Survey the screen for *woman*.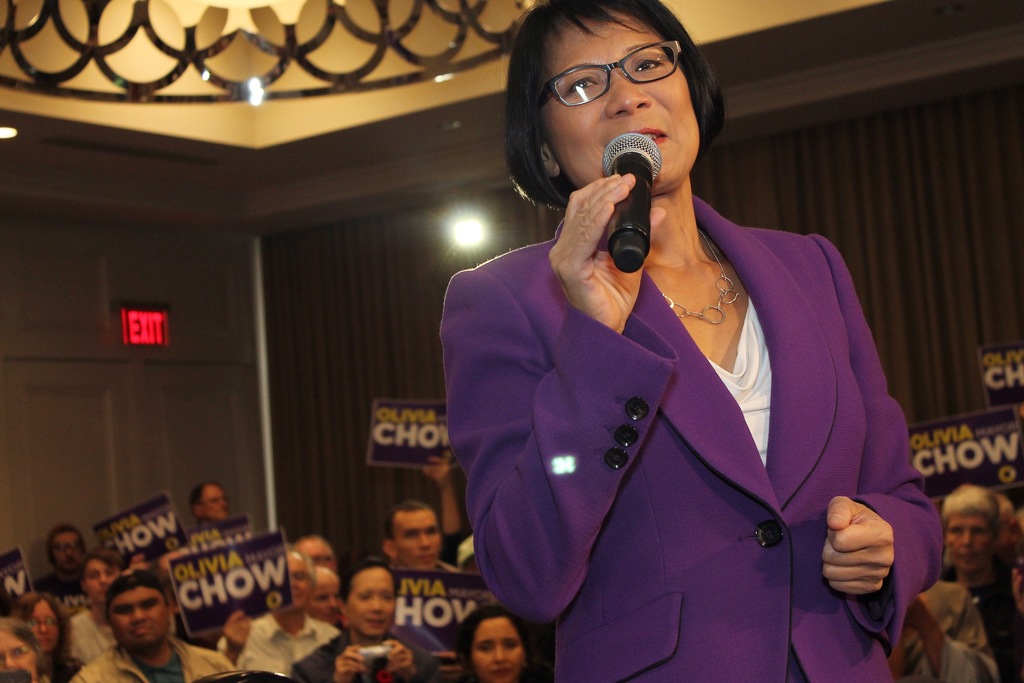
Survey found: 10, 585, 92, 682.
